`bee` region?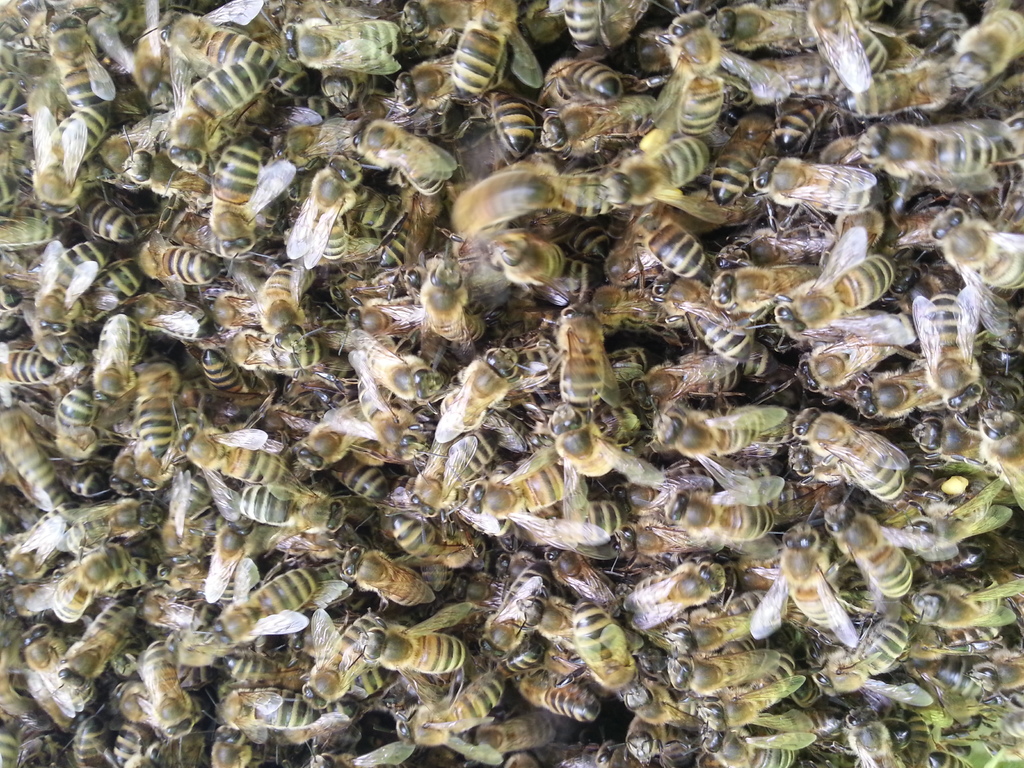
x1=591 y1=117 x2=728 y2=212
